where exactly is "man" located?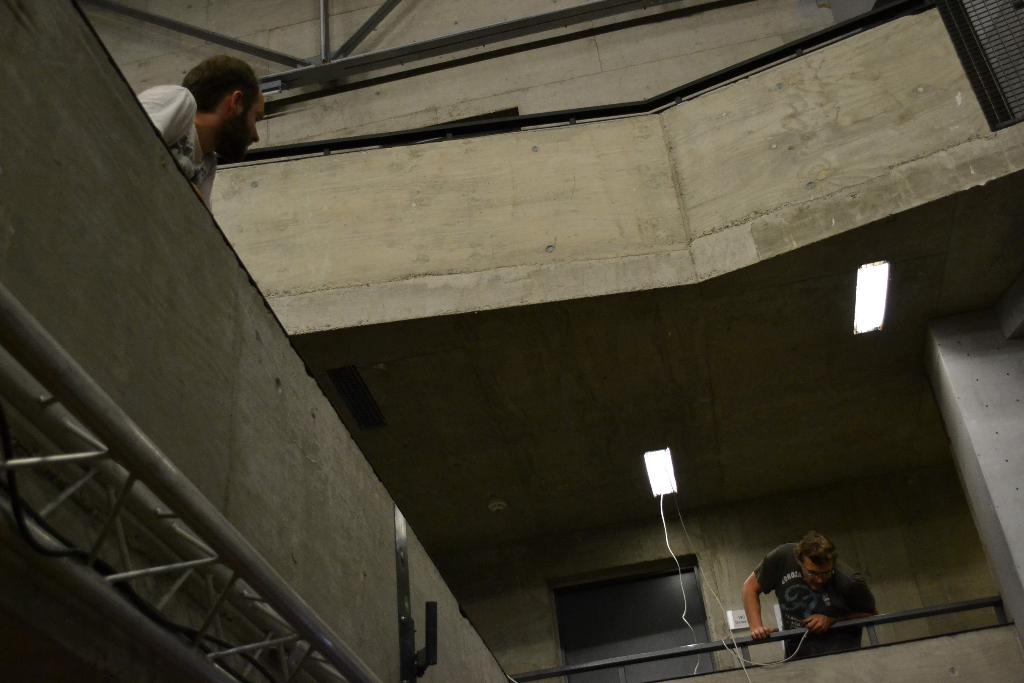
Its bounding box is BBox(133, 55, 269, 204).
